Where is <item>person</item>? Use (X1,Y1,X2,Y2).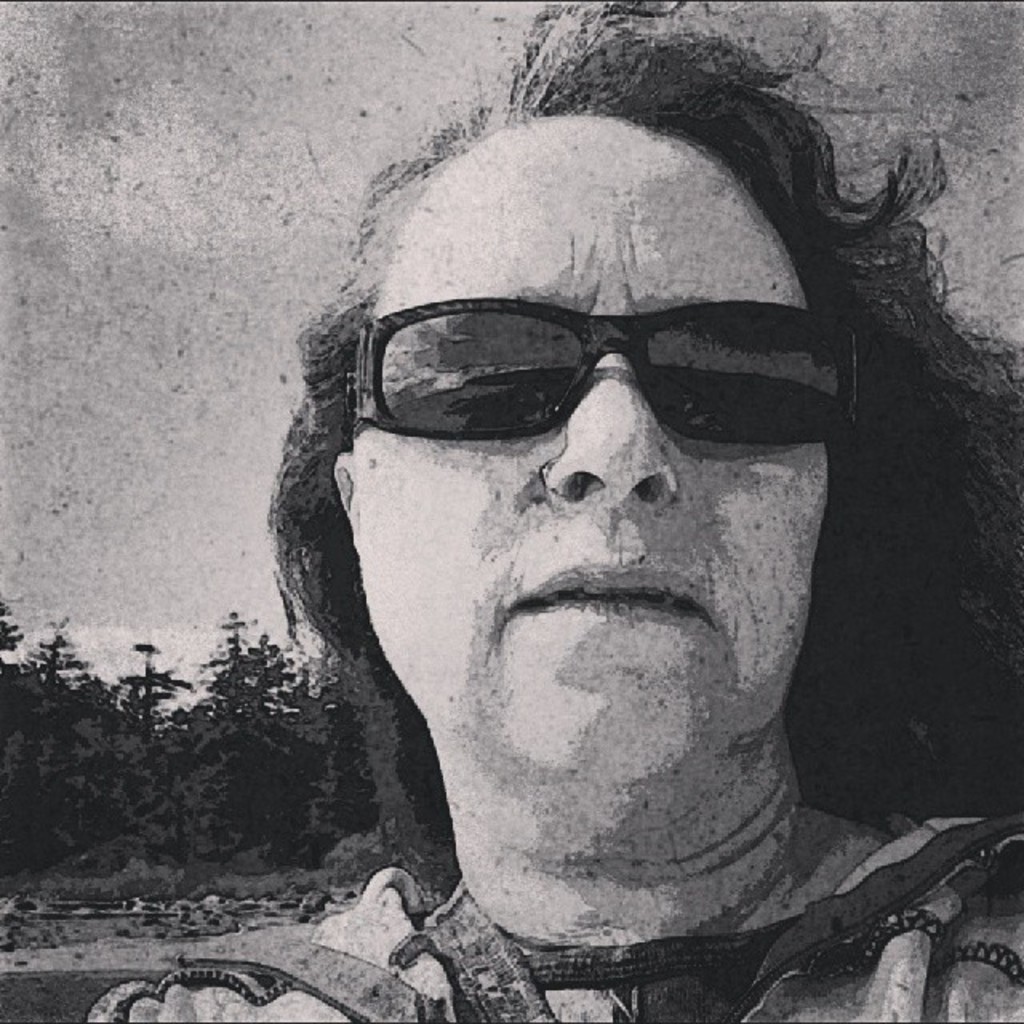
(189,62,1006,994).
